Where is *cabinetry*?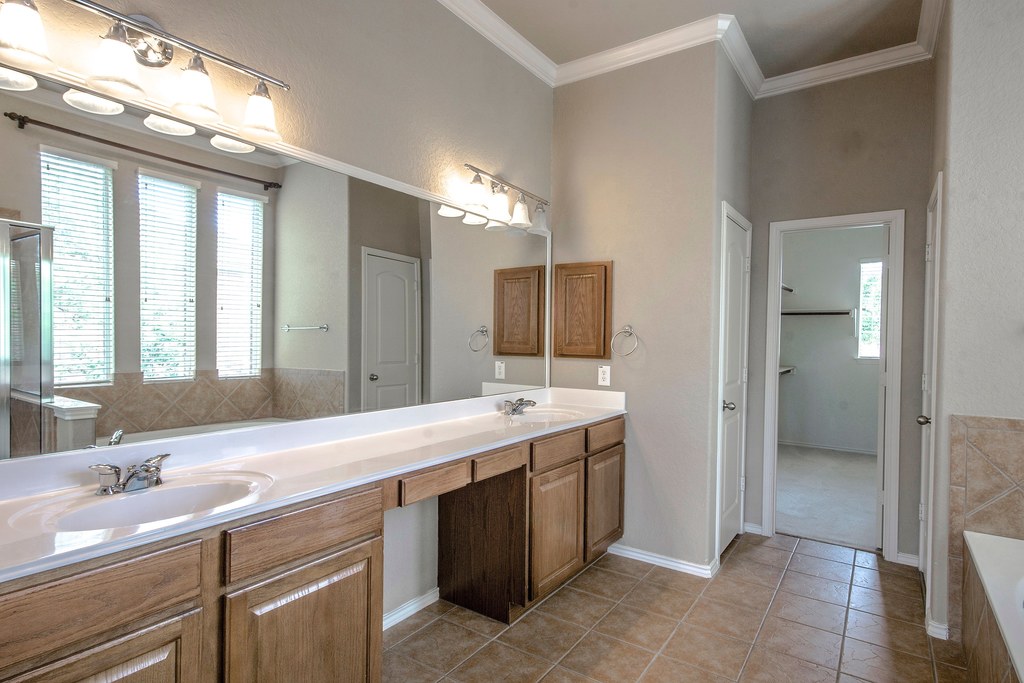
detection(438, 413, 626, 625).
